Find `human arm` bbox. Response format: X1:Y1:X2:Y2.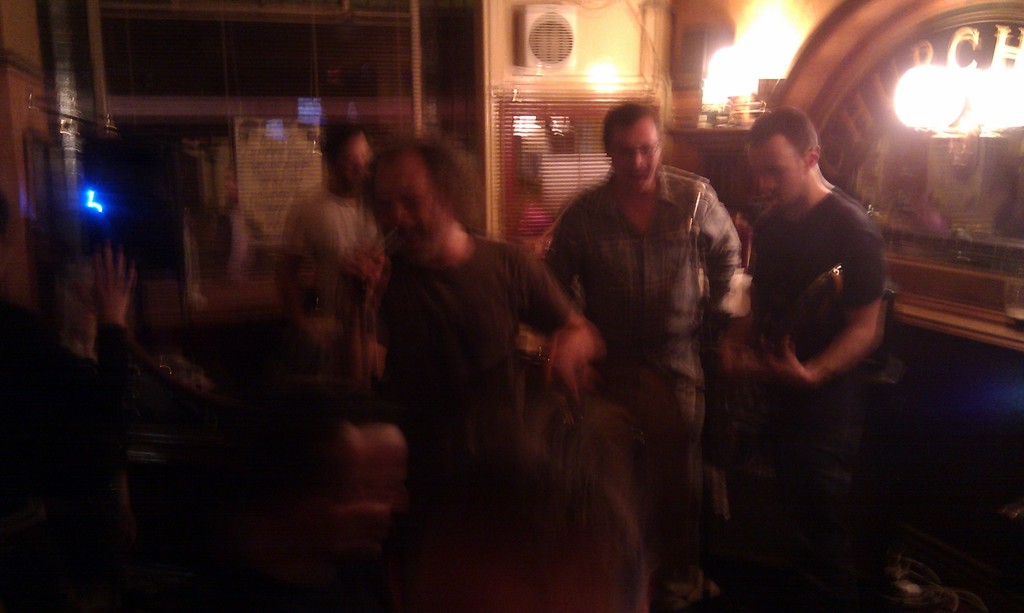
684:186:737:317.
